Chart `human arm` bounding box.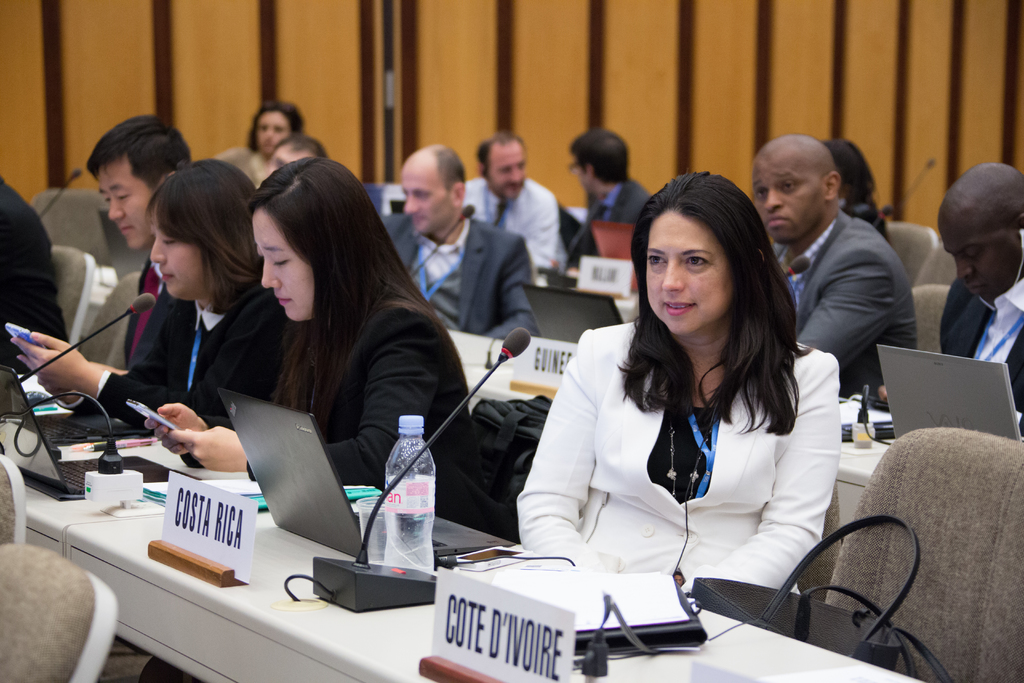
Charted: <region>793, 234, 904, 370</region>.
